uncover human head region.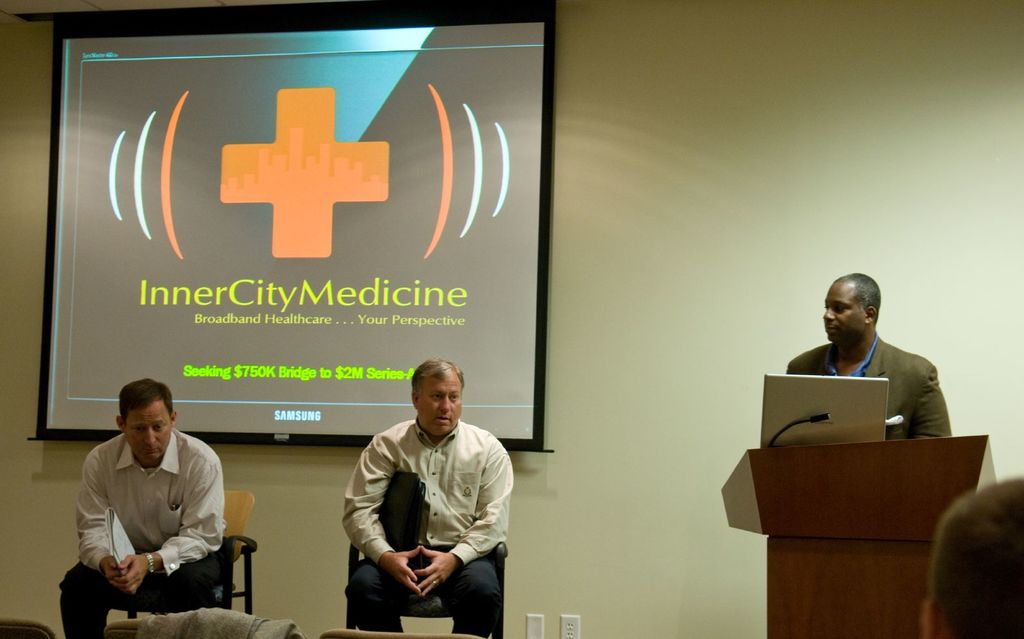
Uncovered: (97, 388, 172, 469).
